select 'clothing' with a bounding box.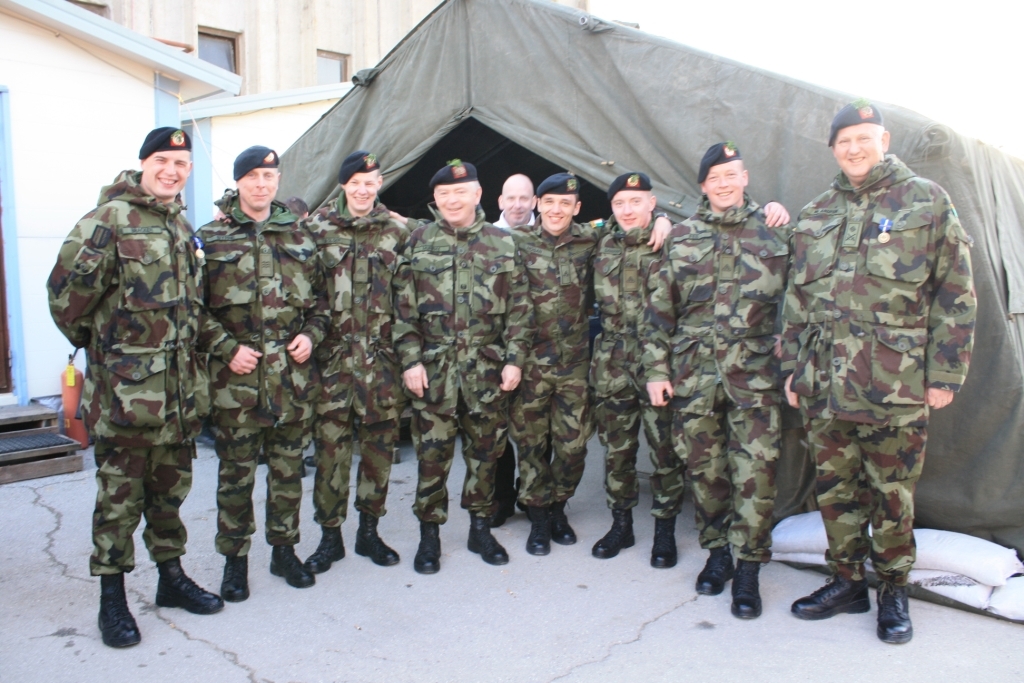
[57,109,219,642].
